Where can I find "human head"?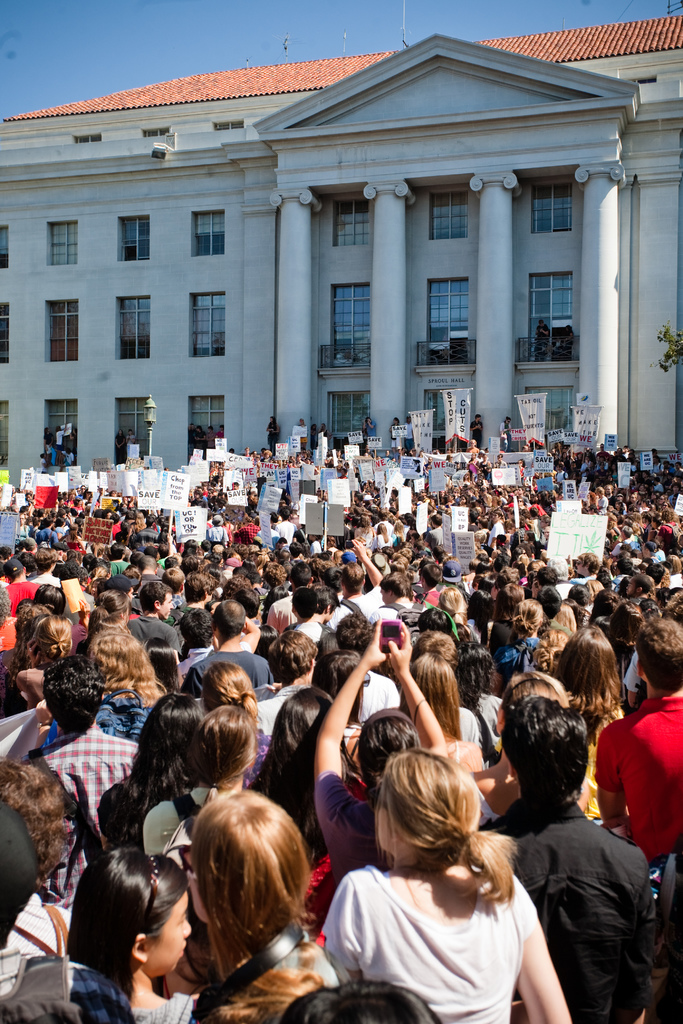
You can find it at (87, 564, 108, 580).
